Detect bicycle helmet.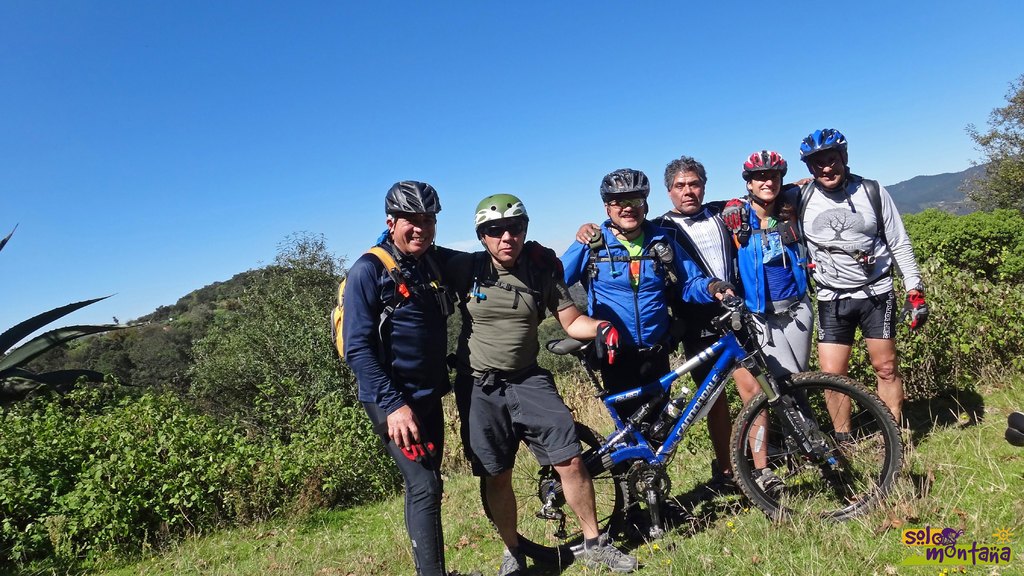
Detected at (left=798, top=131, right=847, bottom=158).
